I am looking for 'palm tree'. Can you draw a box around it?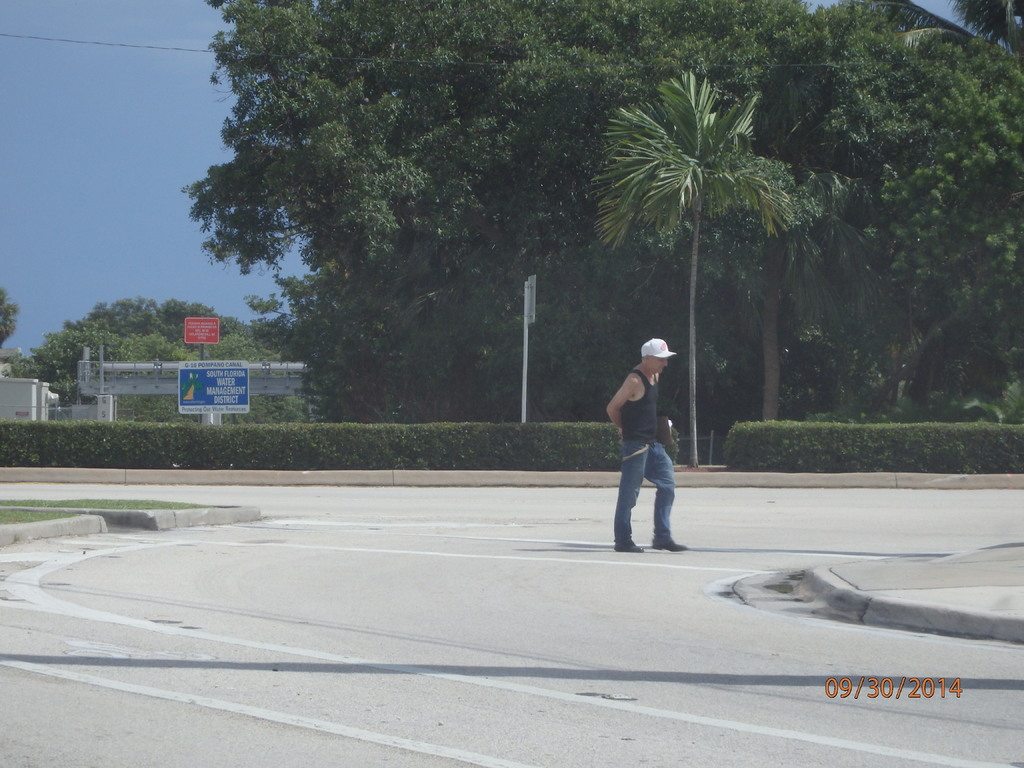
Sure, the bounding box is region(238, 0, 518, 420).
